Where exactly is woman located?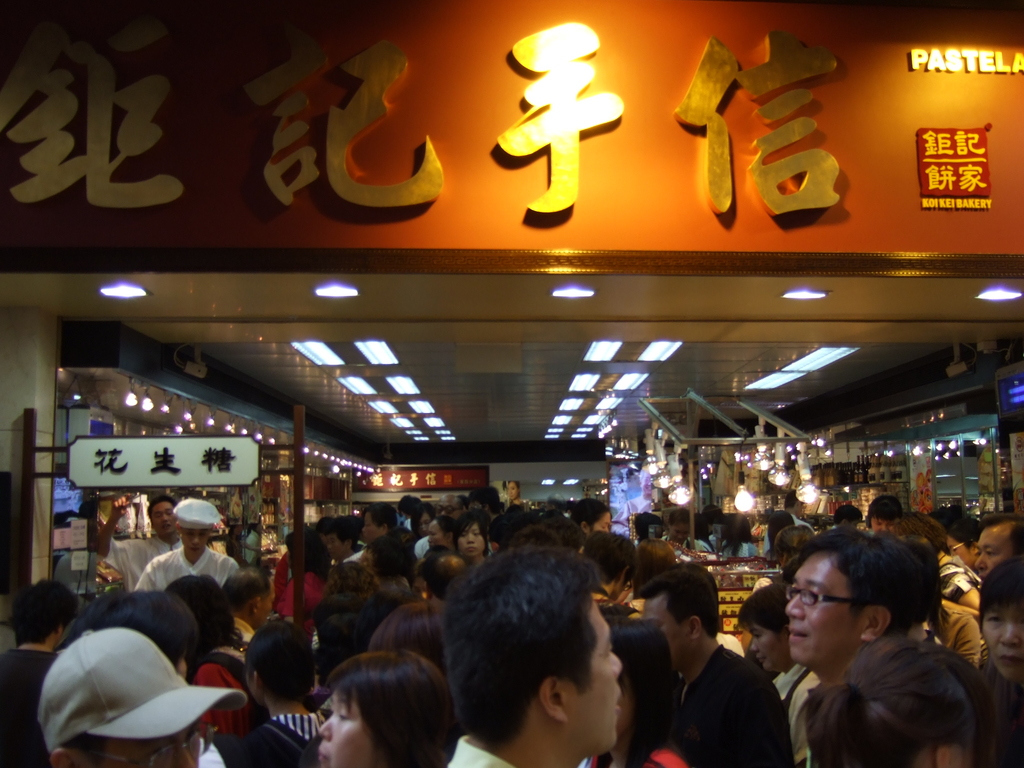
Its bounding box is rect(159, 576, 259, 737).
